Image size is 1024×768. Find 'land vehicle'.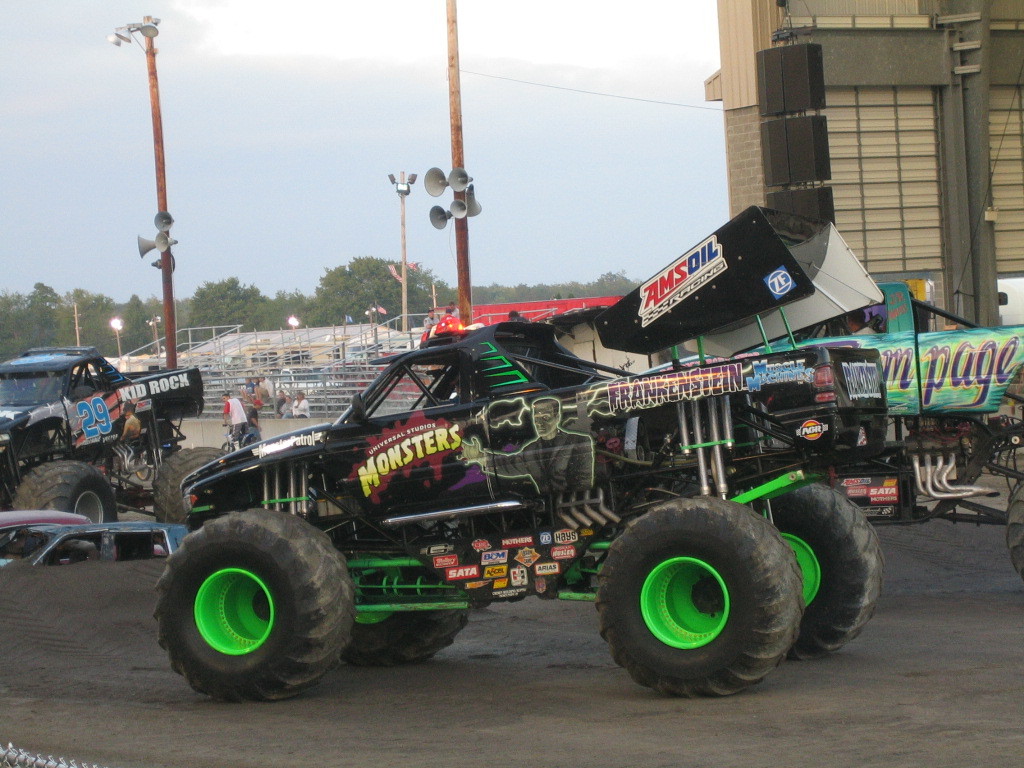
<box>0,346,218,563</box>.
